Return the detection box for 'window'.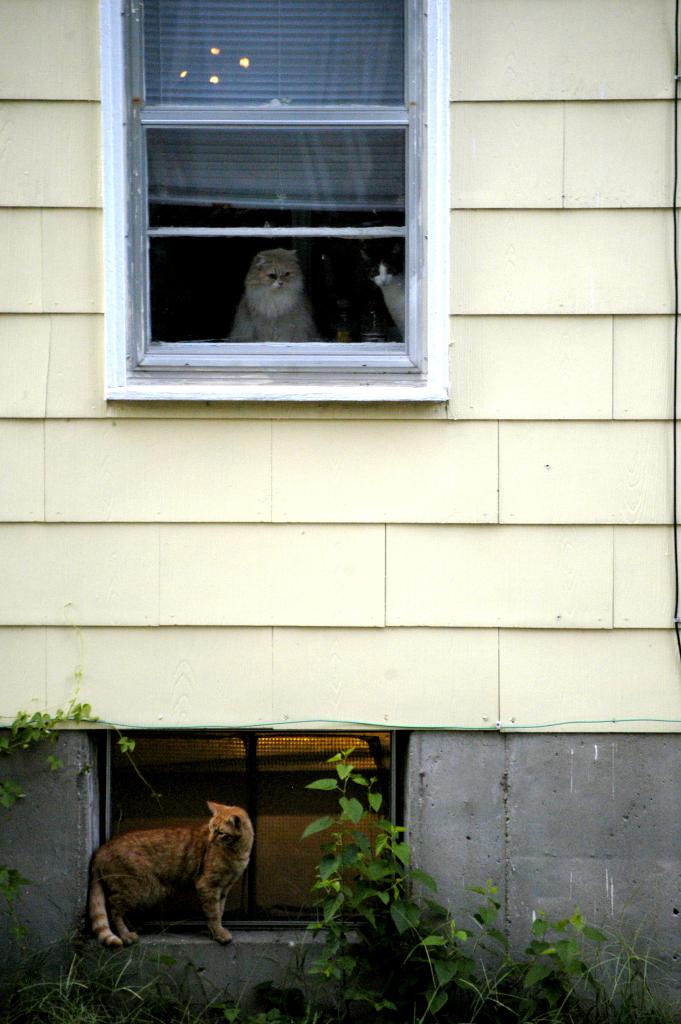
88, 732, 408, 942.
